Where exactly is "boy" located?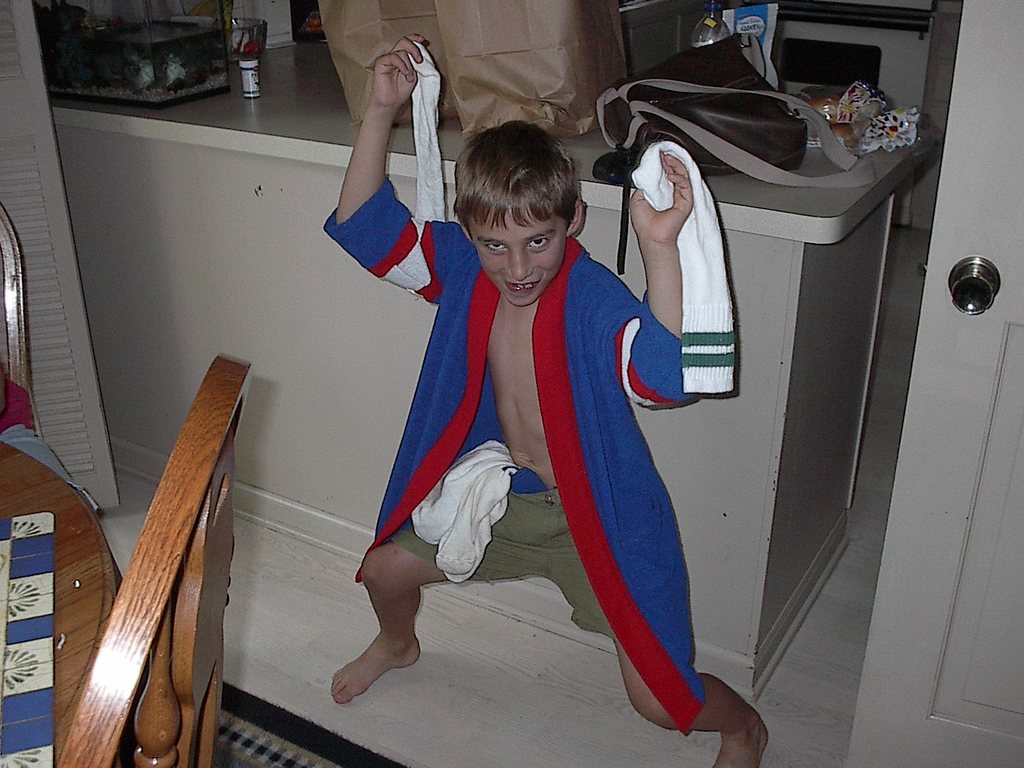
Its bounding box is [x1=331, y1=80, x2=744, y2=758].
